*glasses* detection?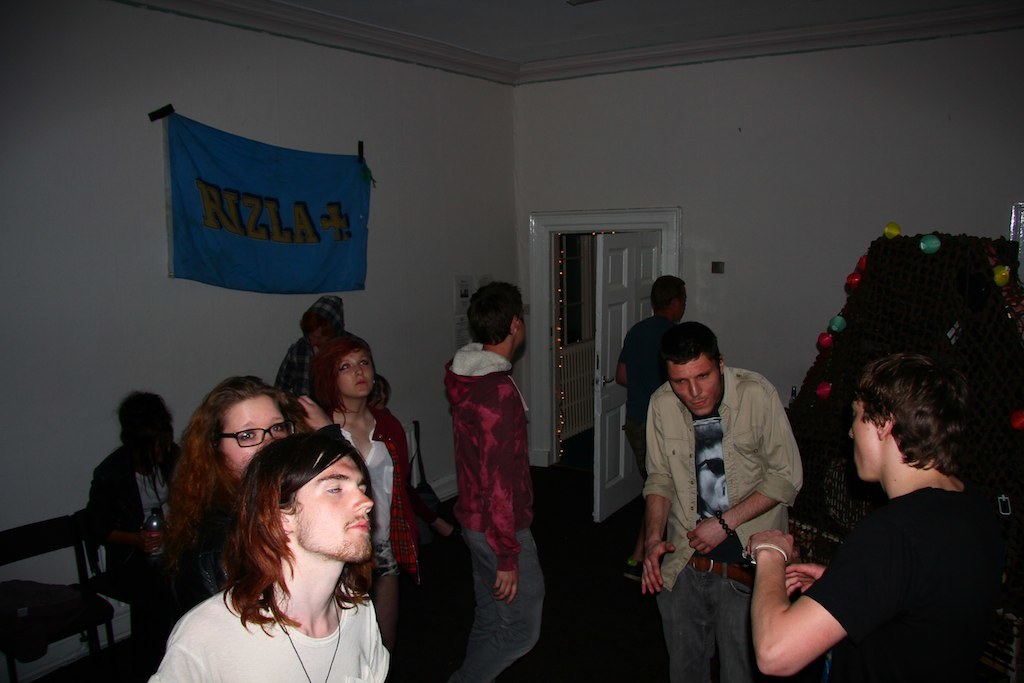
<region>226, 414, 296, 454</region>
